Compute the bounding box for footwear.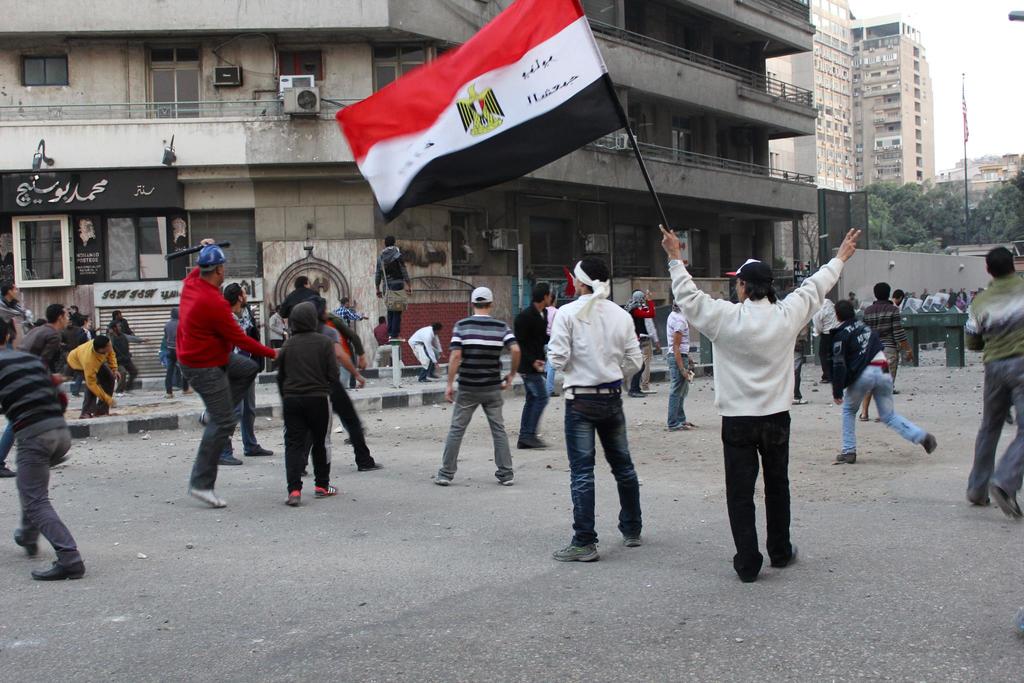
427 360 448 378.
